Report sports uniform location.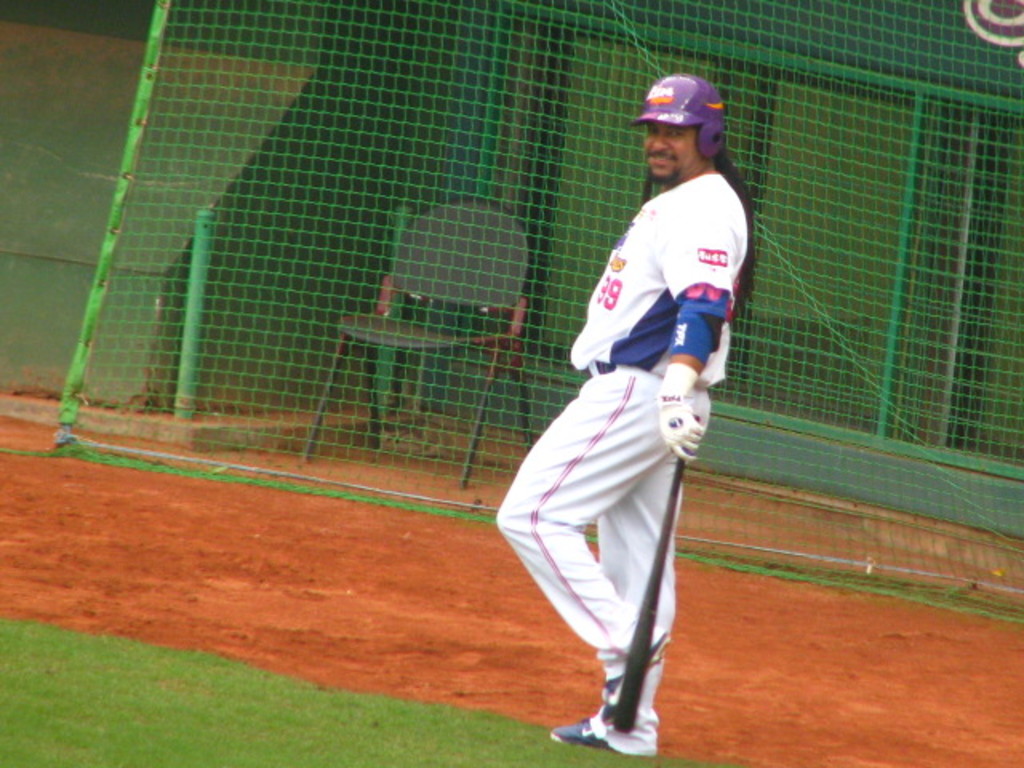
Report: <box>498,80,734,760</box>.
